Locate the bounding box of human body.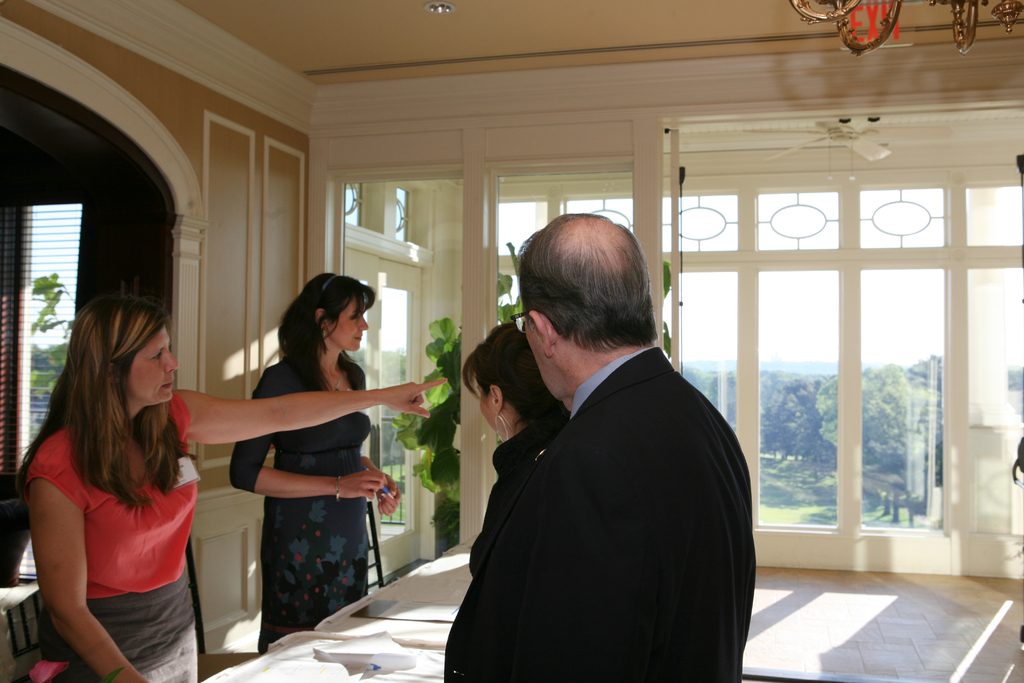
Bounding box: [225,276,417,655].
